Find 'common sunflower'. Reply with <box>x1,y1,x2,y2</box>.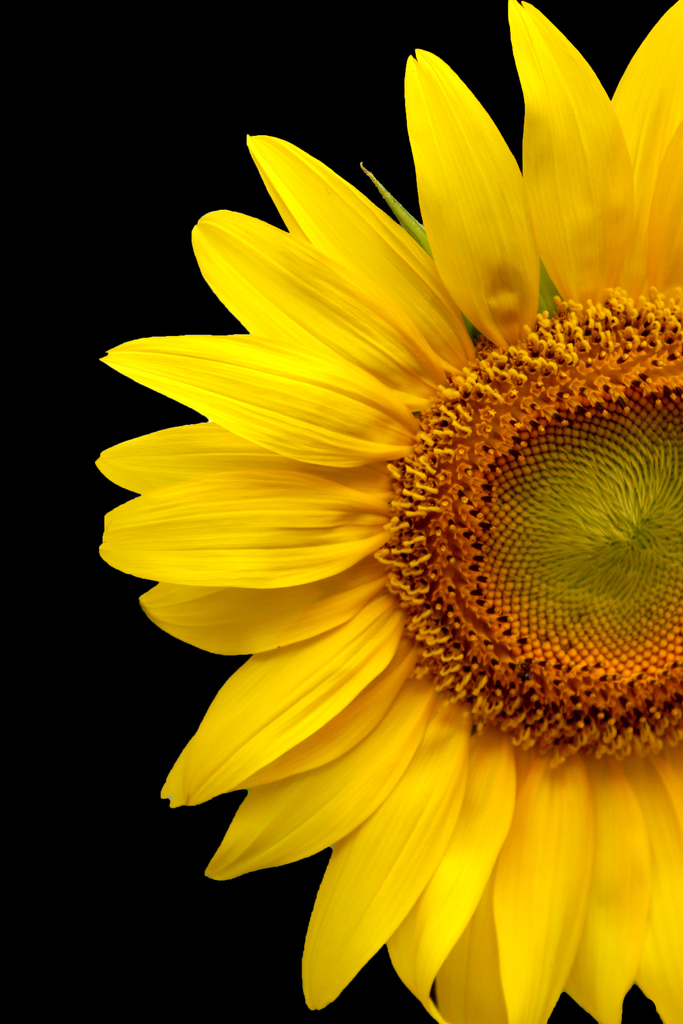
<box>94,12,682,1023</box>.
